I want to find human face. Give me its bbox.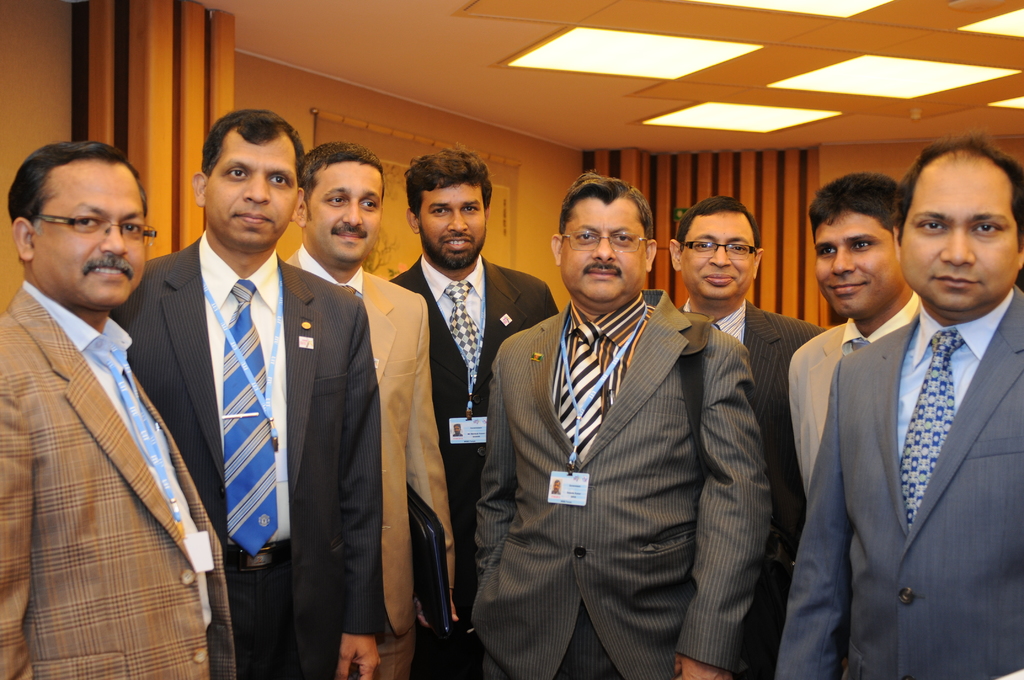
<box>817,214,895,315</box>.
